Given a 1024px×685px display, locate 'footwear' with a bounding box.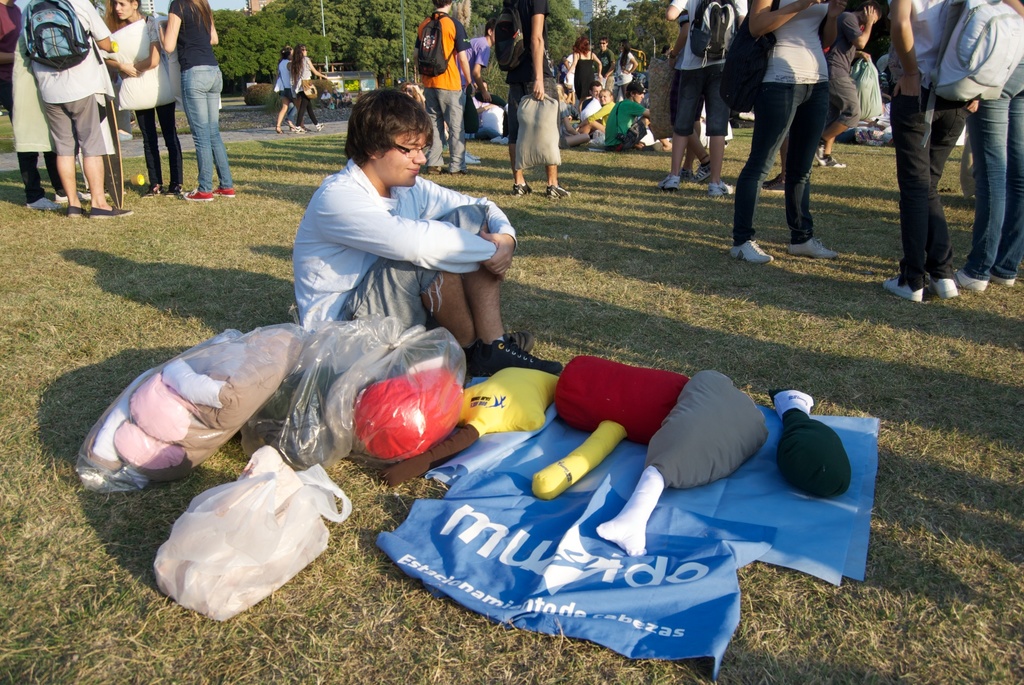
Located: (446, 169, 472, 179).
